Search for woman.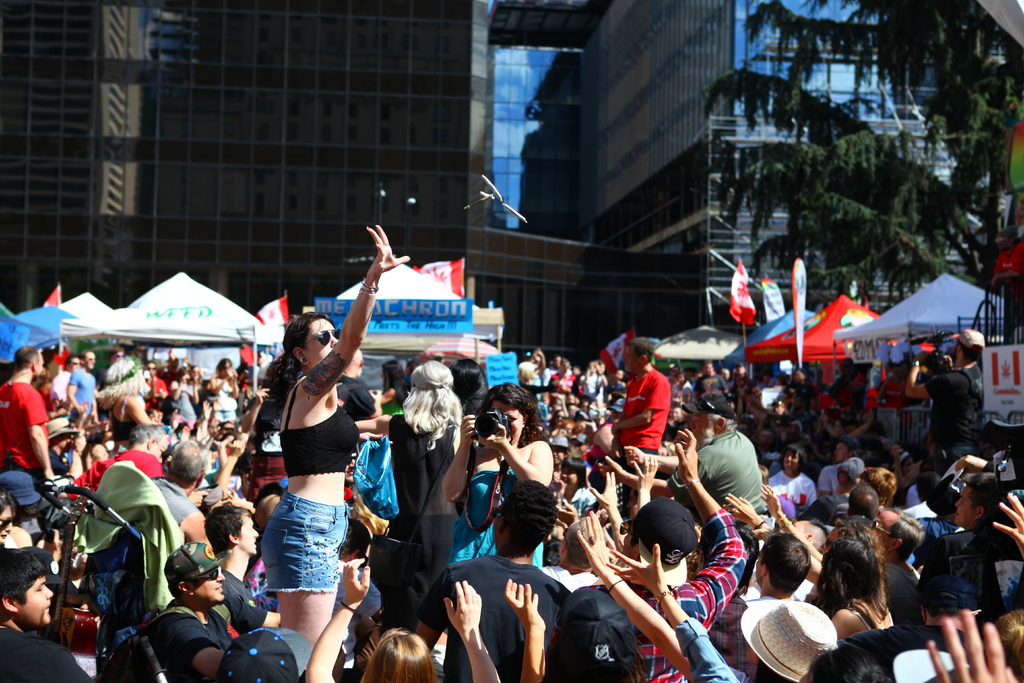
Found at [251,223,408,647].
